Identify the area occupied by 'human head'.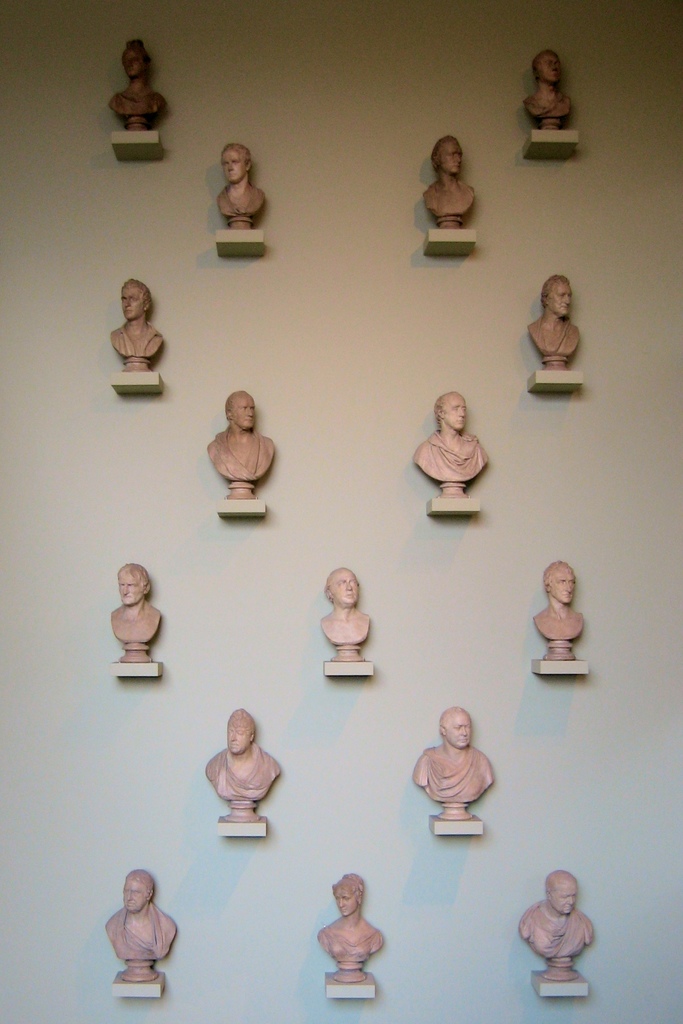
Area: crop(432, 388, 468, 433).
